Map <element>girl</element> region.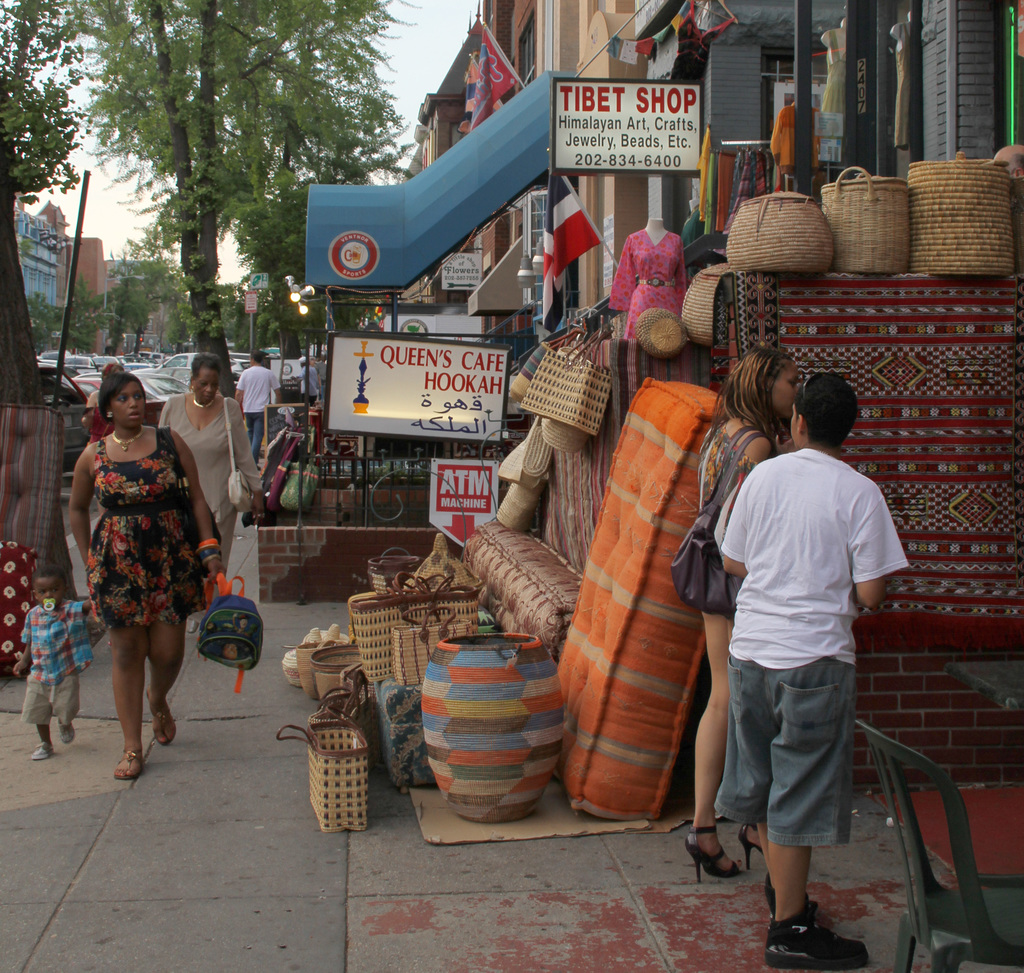
Mapped to [x1=682, y1=350, x2=833, y2=890].
